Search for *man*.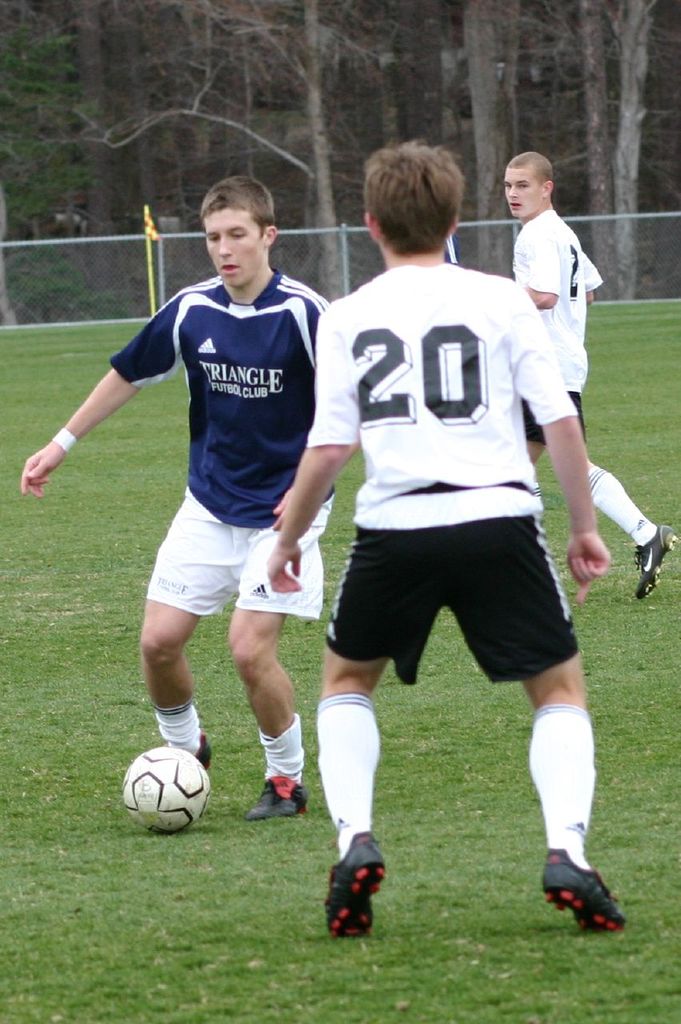
Found at x1=270 y1=134 x2=623 y2=938.
